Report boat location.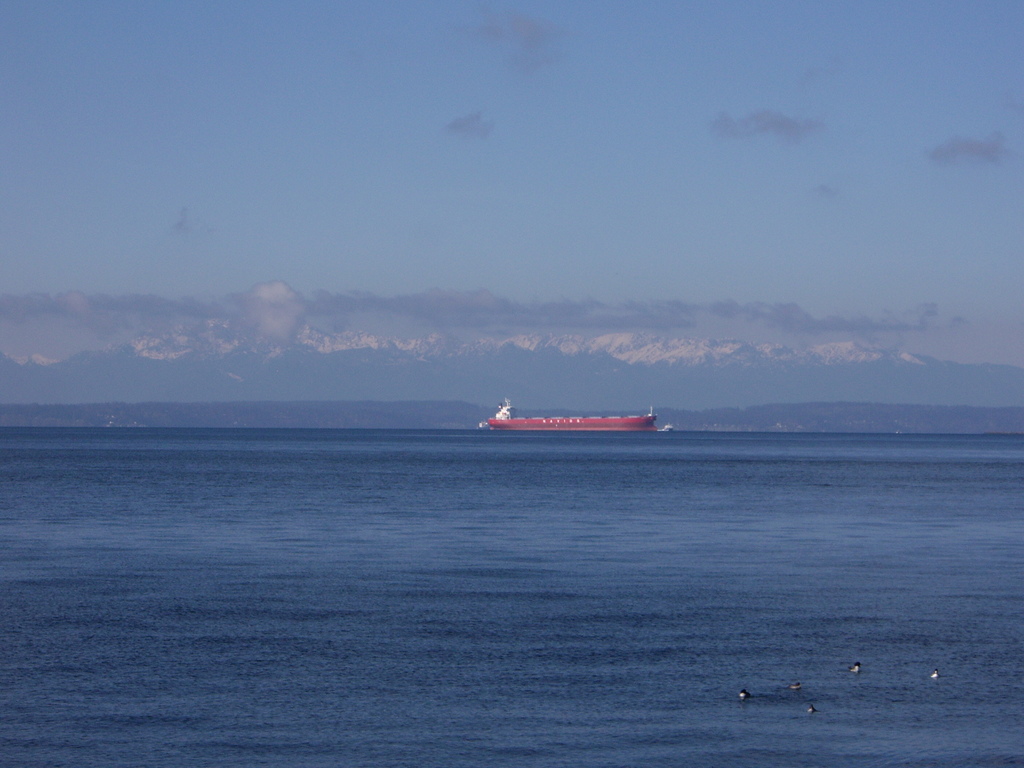
Report: {"left": 462, "top": 383, "right": 655, "bottom": 453}.
